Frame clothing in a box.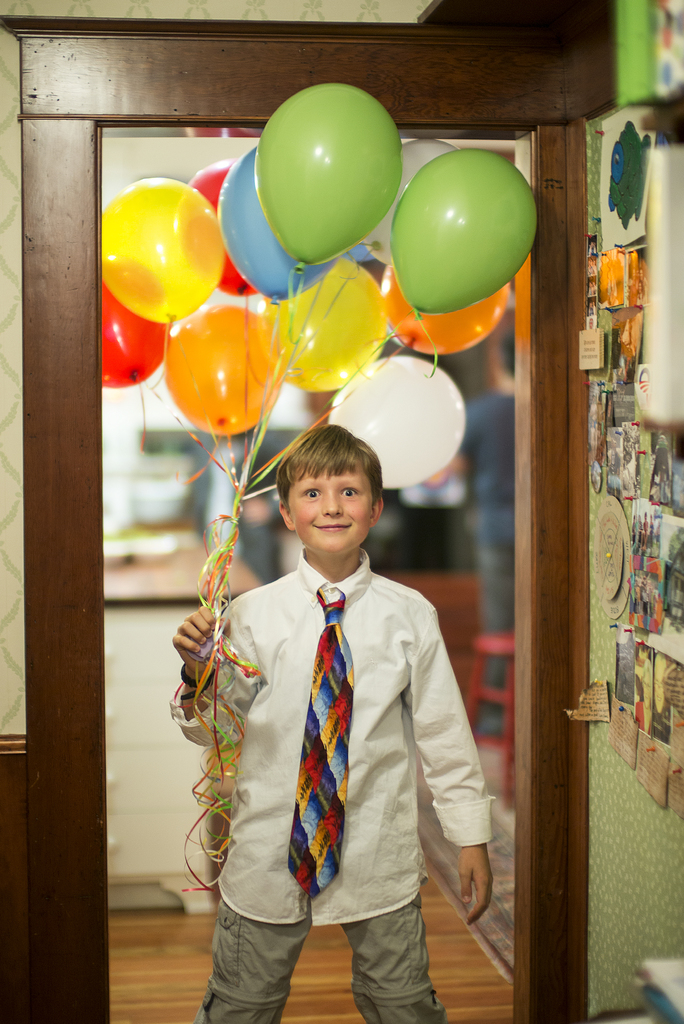
l=632, t=519, r=637, b=547.
